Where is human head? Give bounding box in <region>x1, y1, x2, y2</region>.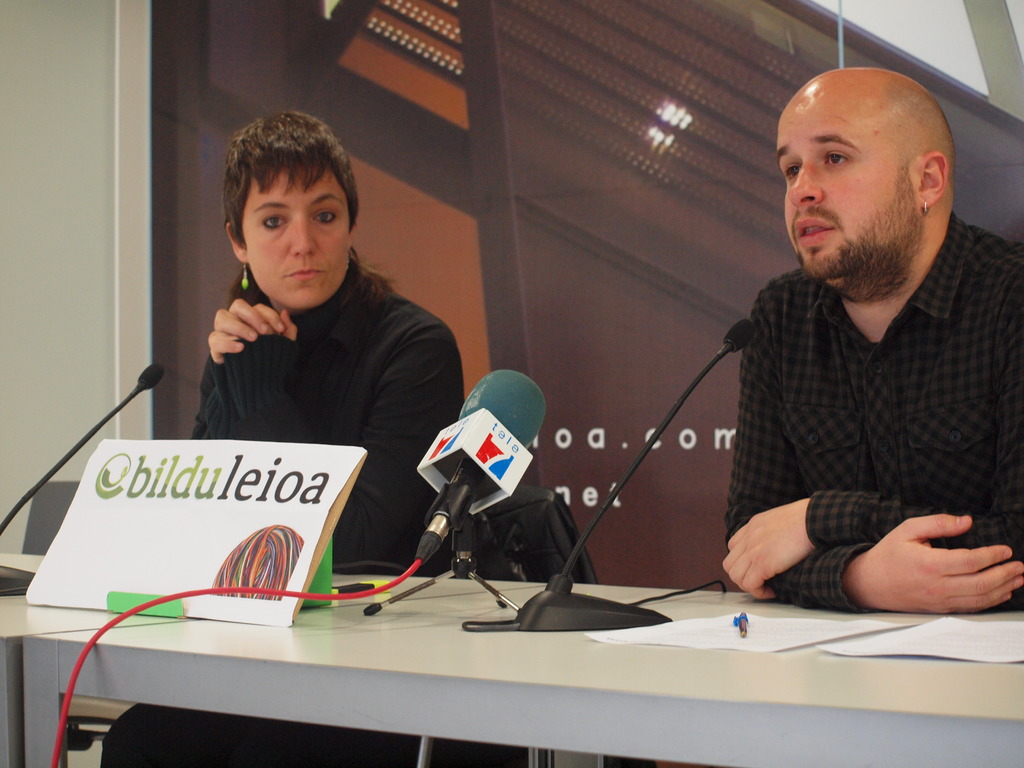
<region>223, 106, 361, 307</region>.
